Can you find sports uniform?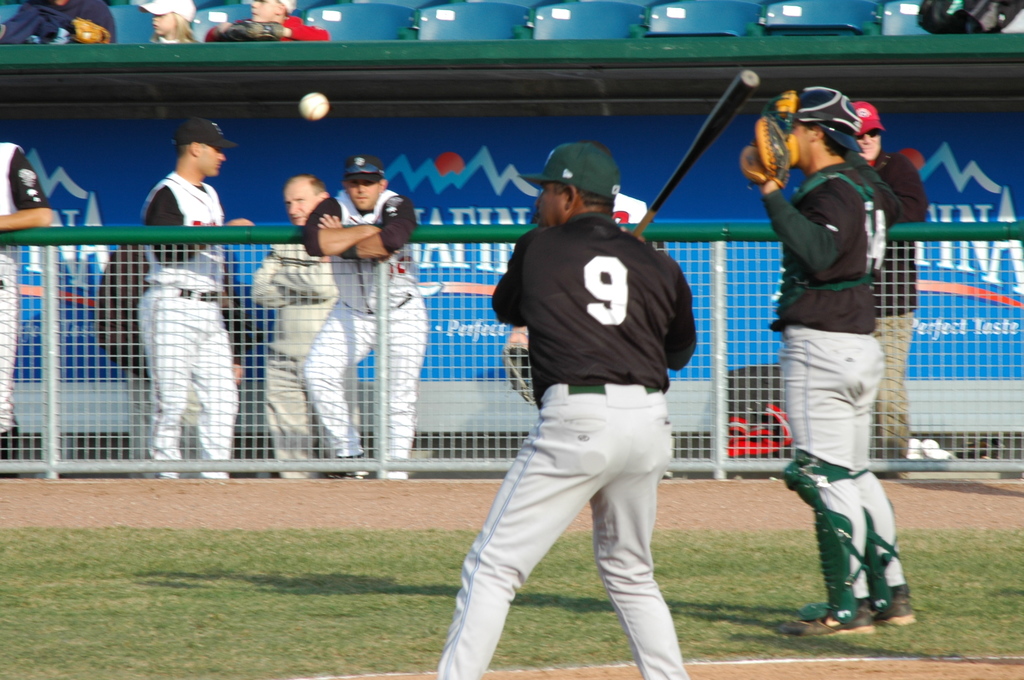
Yes, bounding box: l=241, t=213, r=374, b=479.
